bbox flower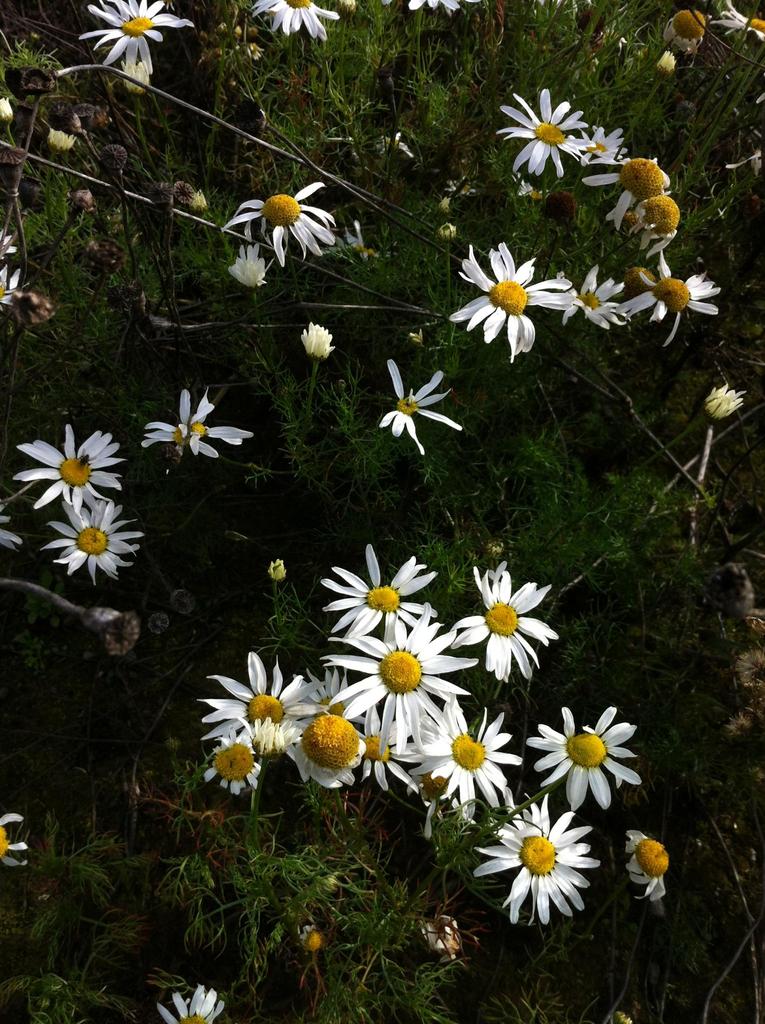
left=219, top=175, right=336, bottom=268
